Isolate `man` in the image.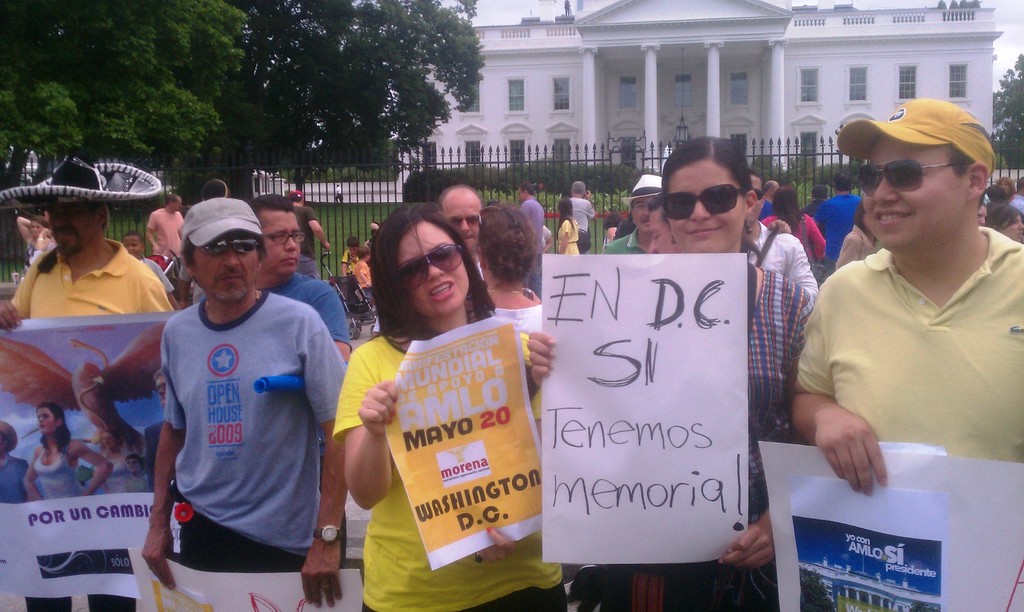
Isolated region: 286:189:328:275.
